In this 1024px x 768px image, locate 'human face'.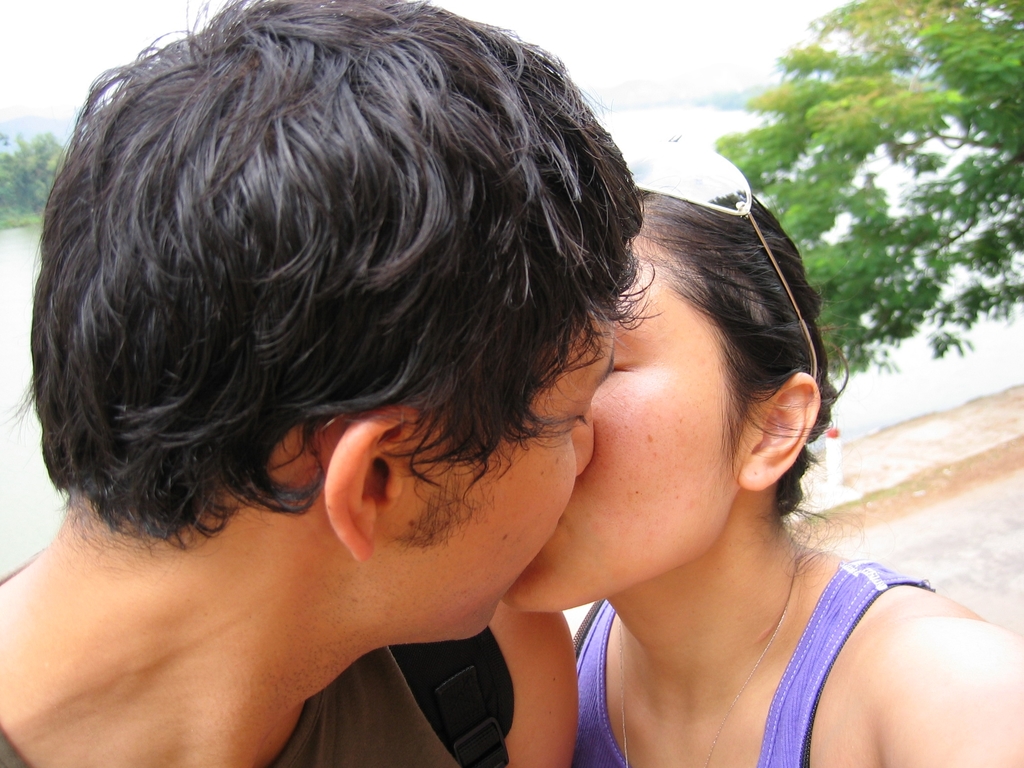
Bounding box: (left=503, top=239, right=739, bottom=614).
